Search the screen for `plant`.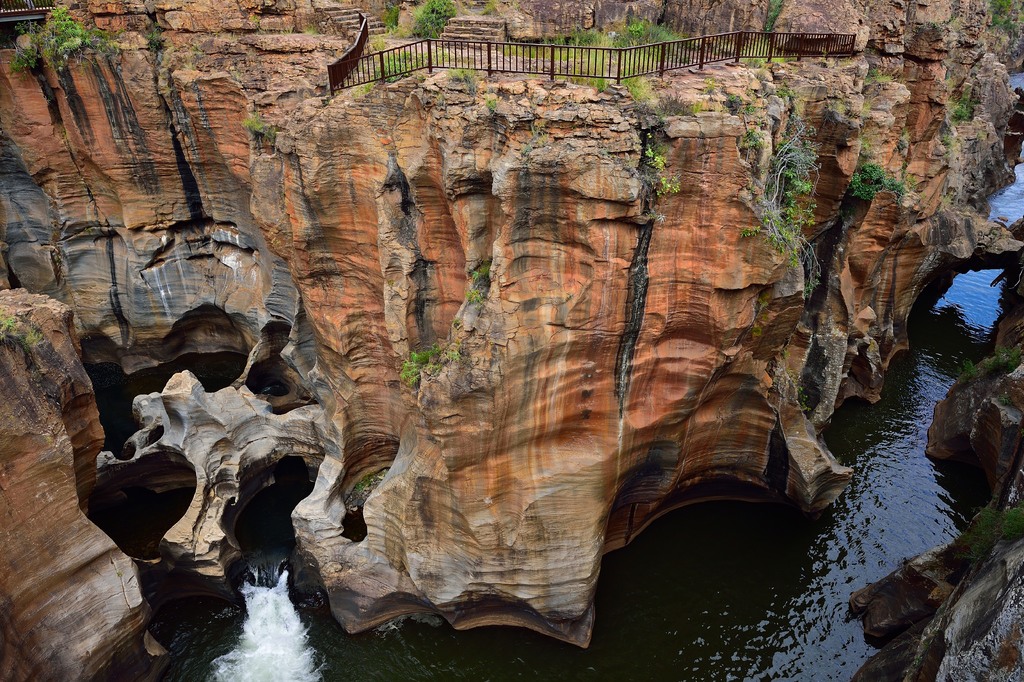
Found at [590, 74, 605, 86].
